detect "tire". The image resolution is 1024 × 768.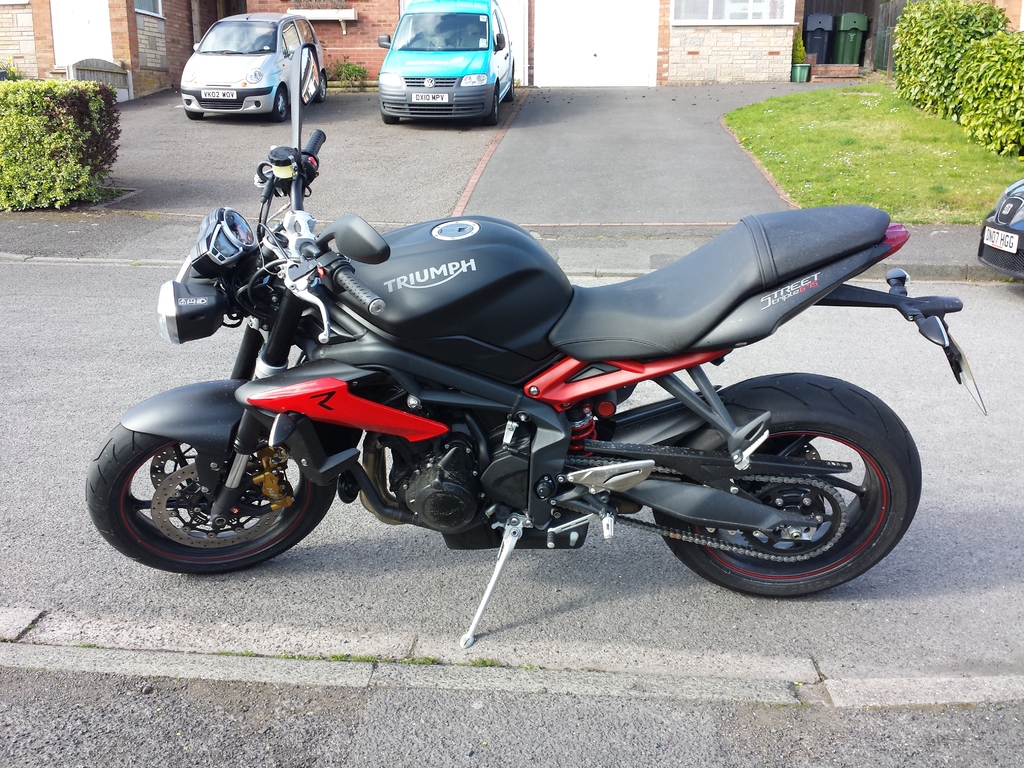
{"x1": 509, "y1": 77, "x2": 515, "y2": 99}.
